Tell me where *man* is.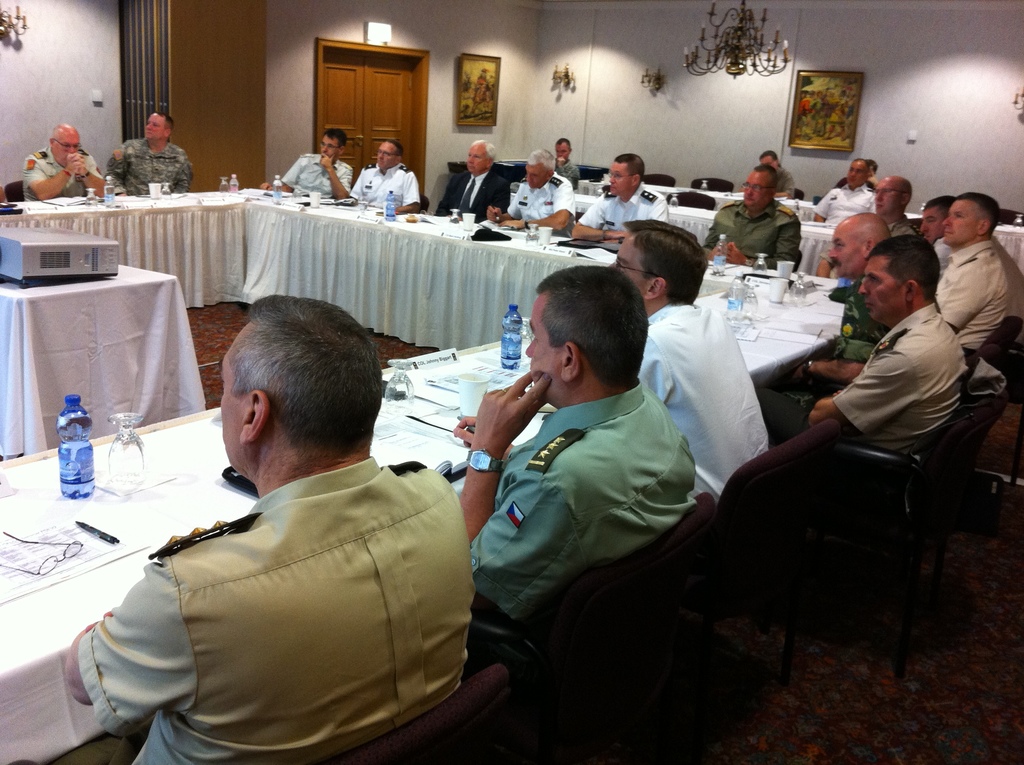
*man* is at 766, 225, 971, 489.
